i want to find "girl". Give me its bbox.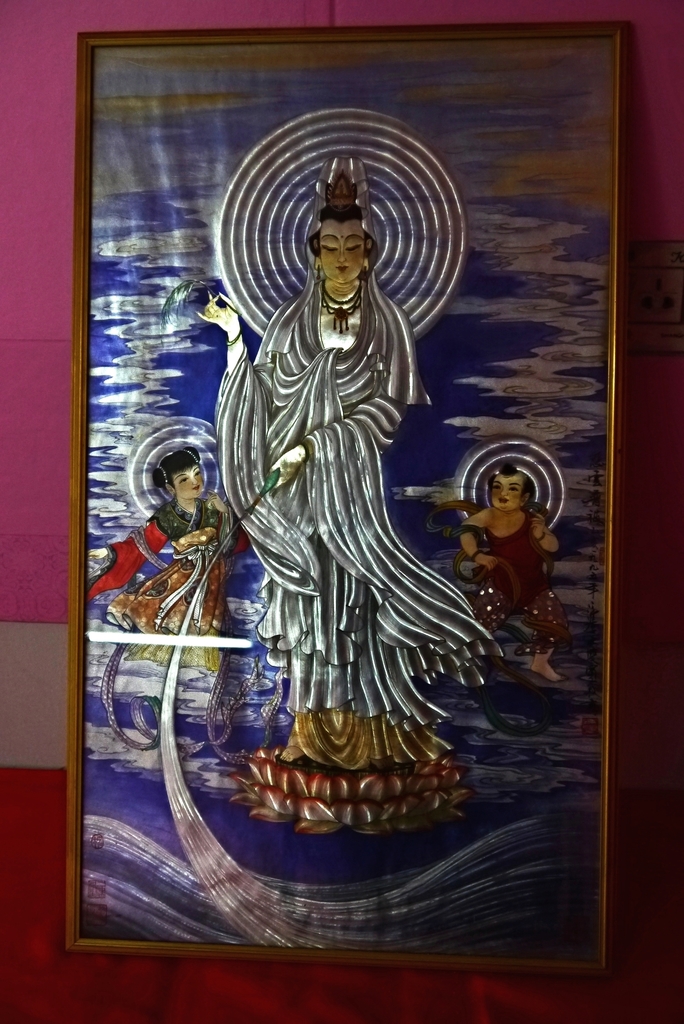
84 444 250 673.
